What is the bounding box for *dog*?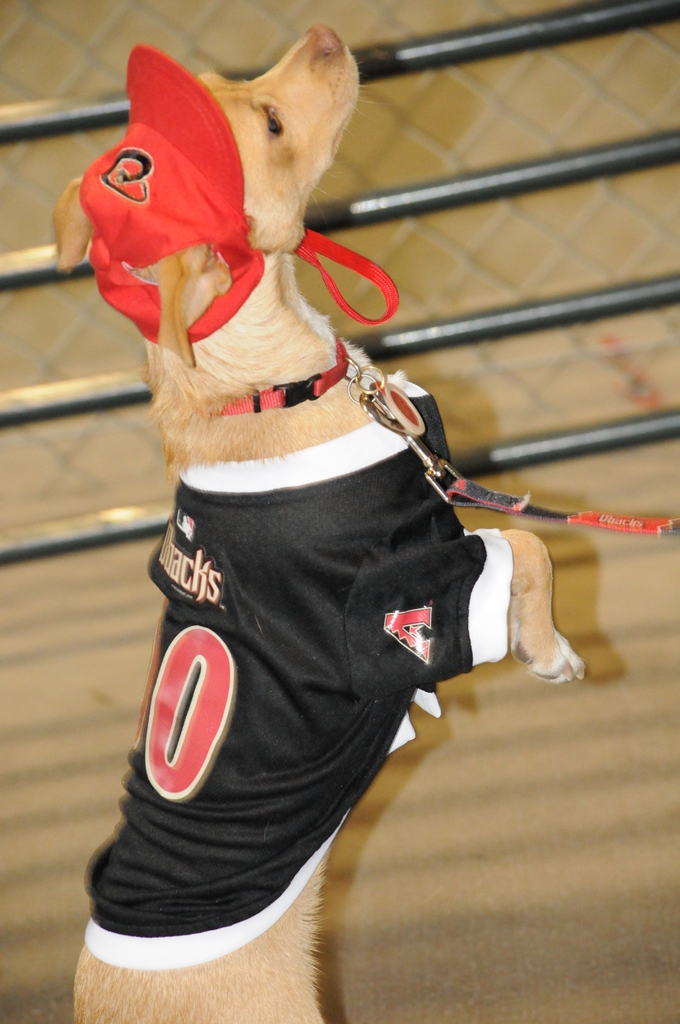
pyautogui.locateOnScreen(52, 24, 581, 1023).
